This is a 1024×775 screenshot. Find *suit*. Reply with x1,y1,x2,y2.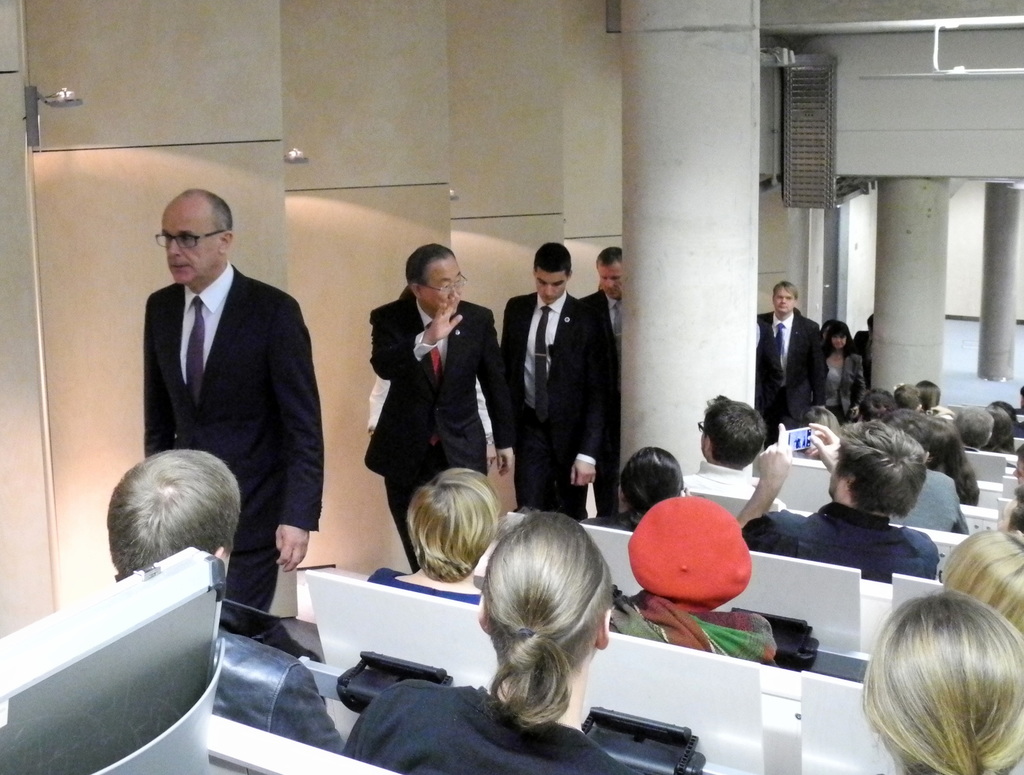
109,227,305,566.
